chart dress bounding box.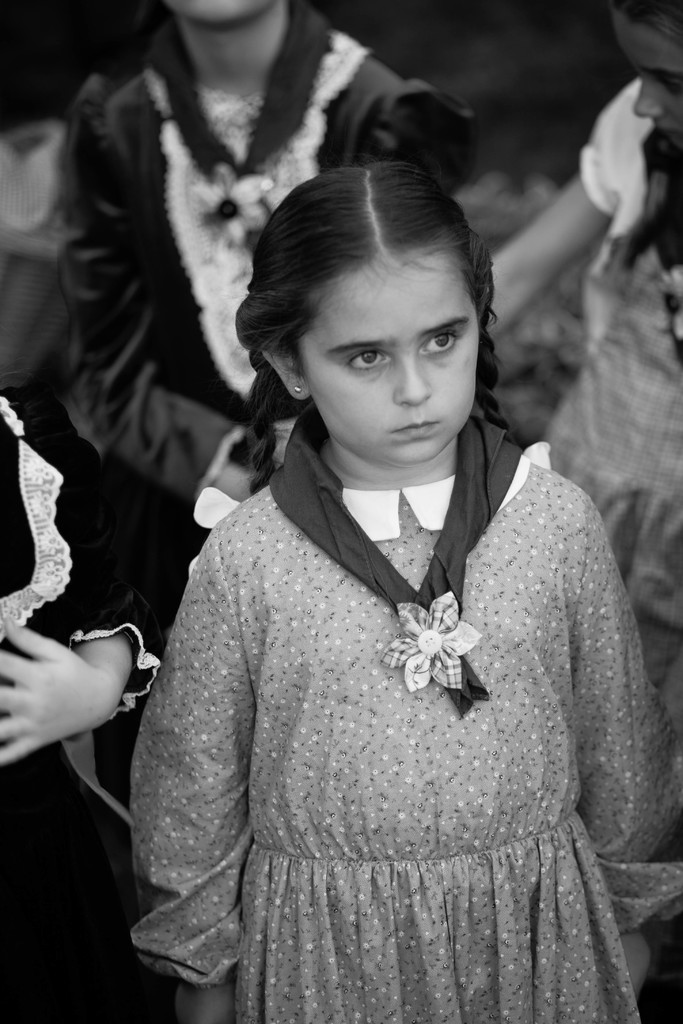
Charted: x1=0 y1=392 x2=185 y2=1018.
